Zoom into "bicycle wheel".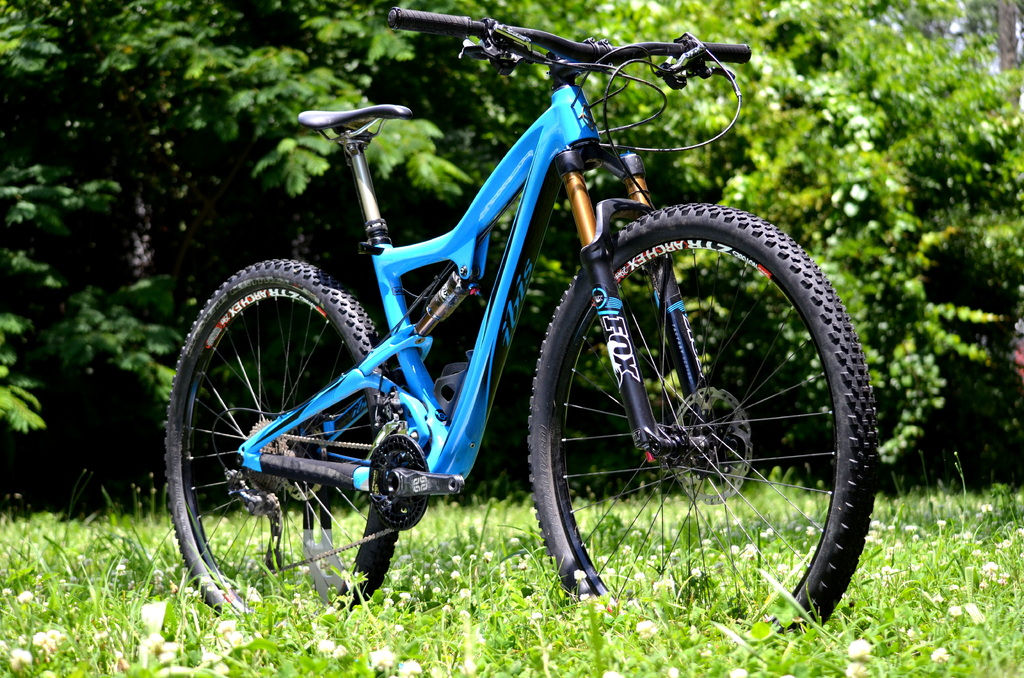
Zoom target: (left=162, top=254, right=401, bottom=634).
